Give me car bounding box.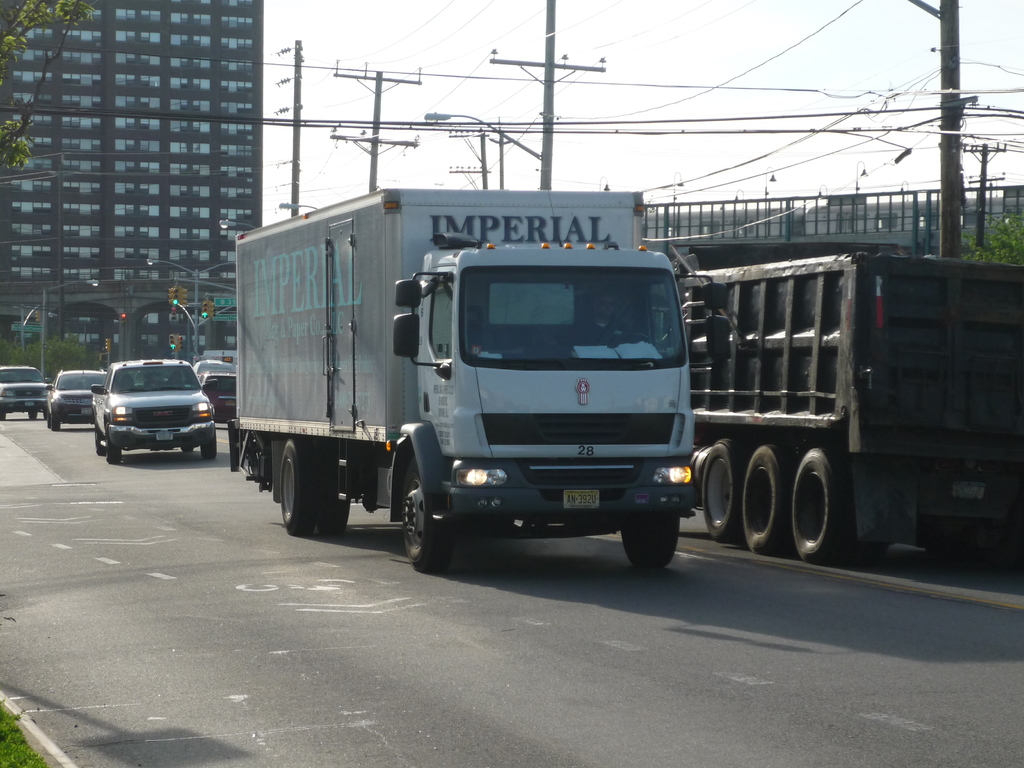
rect(0, 367, 52, 420).
